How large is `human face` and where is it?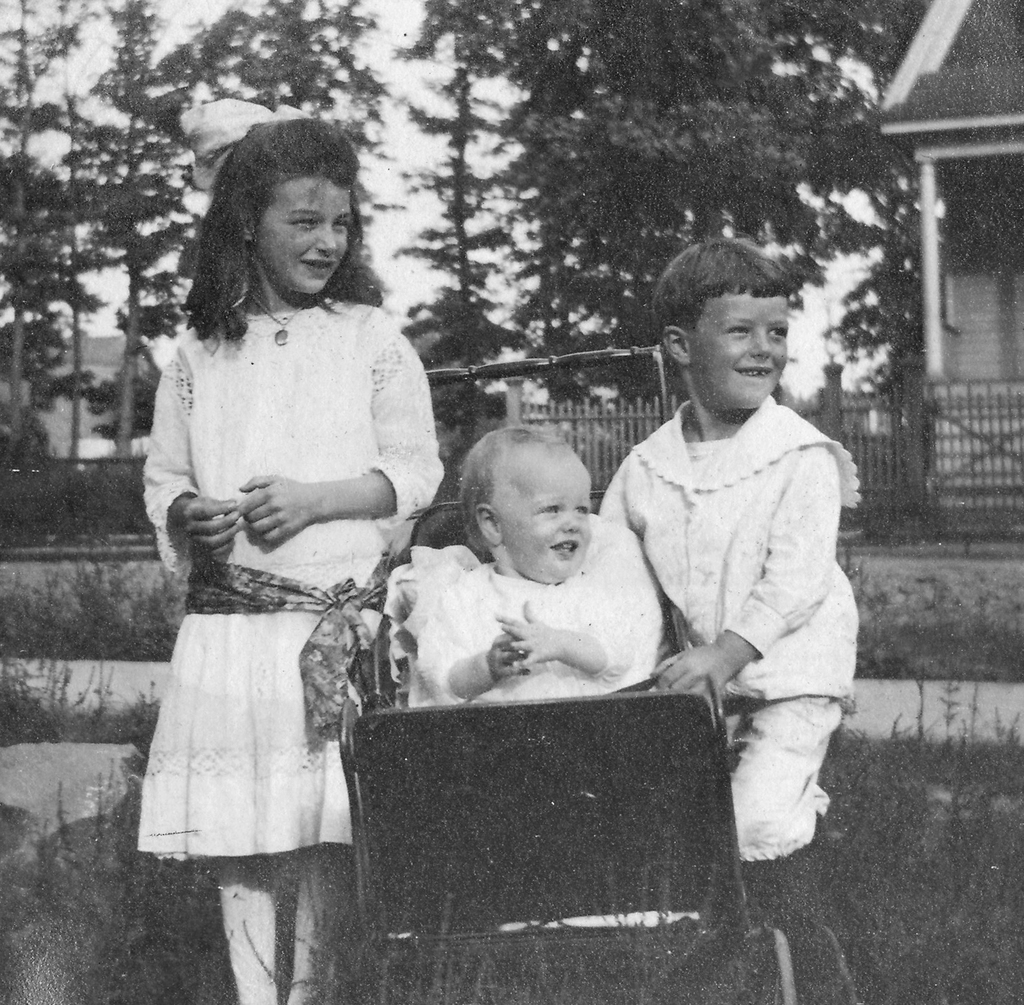
Bounding box: (left=494, top=449, right=590, bottom=583).
